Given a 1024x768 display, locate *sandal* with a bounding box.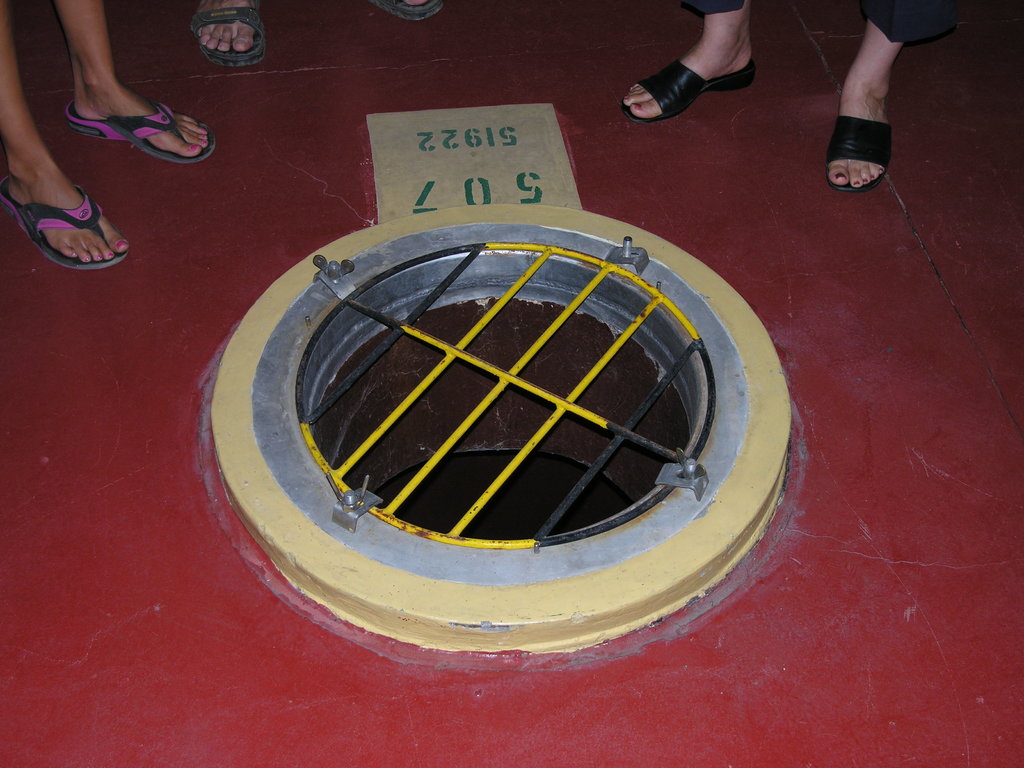
Located: [826, 93, 897, 193].
